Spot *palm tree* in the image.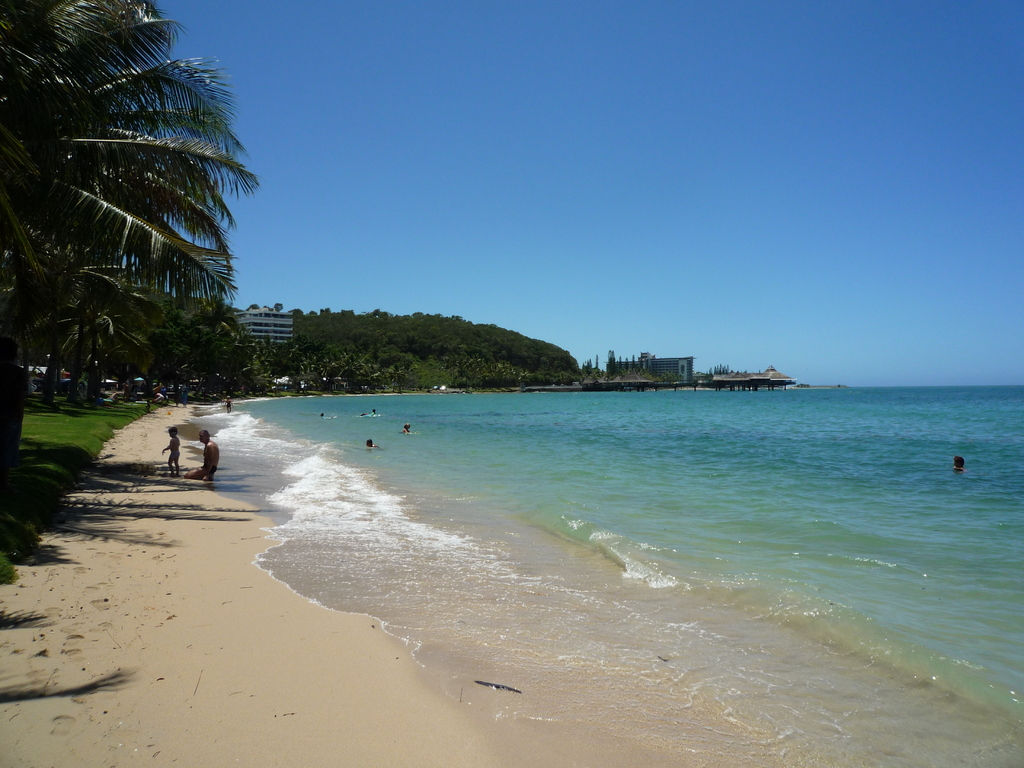
*palm tree* found at 8/36/264/445.
